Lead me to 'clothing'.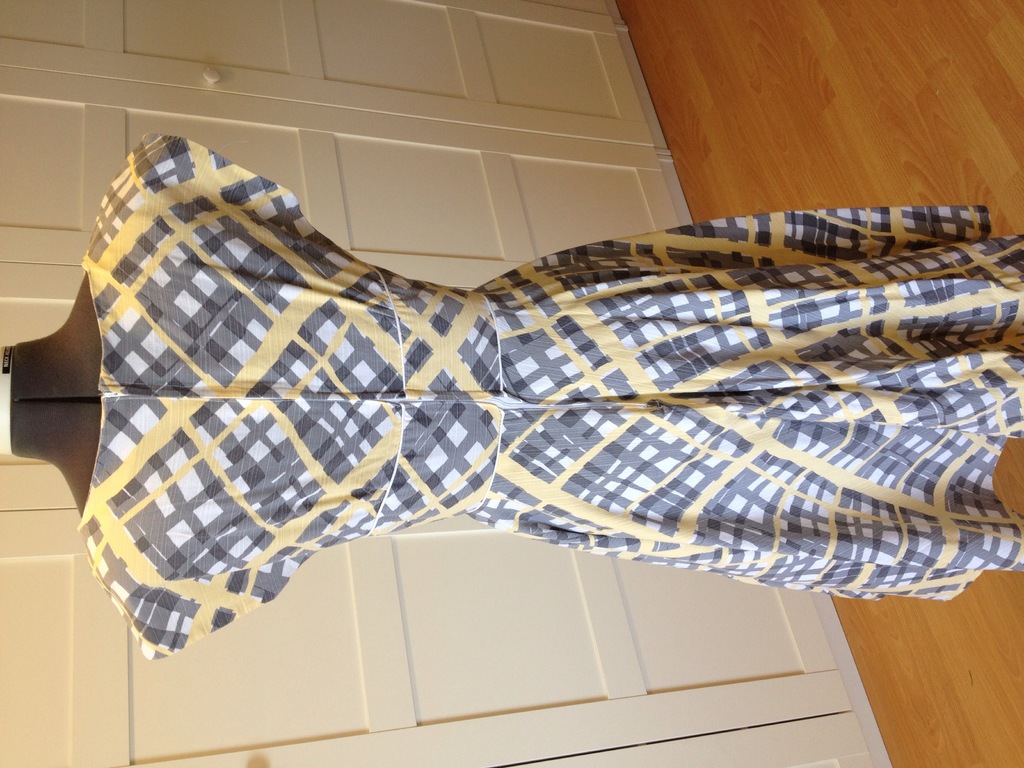
Lead to region(78, 133, 1023, 664).
